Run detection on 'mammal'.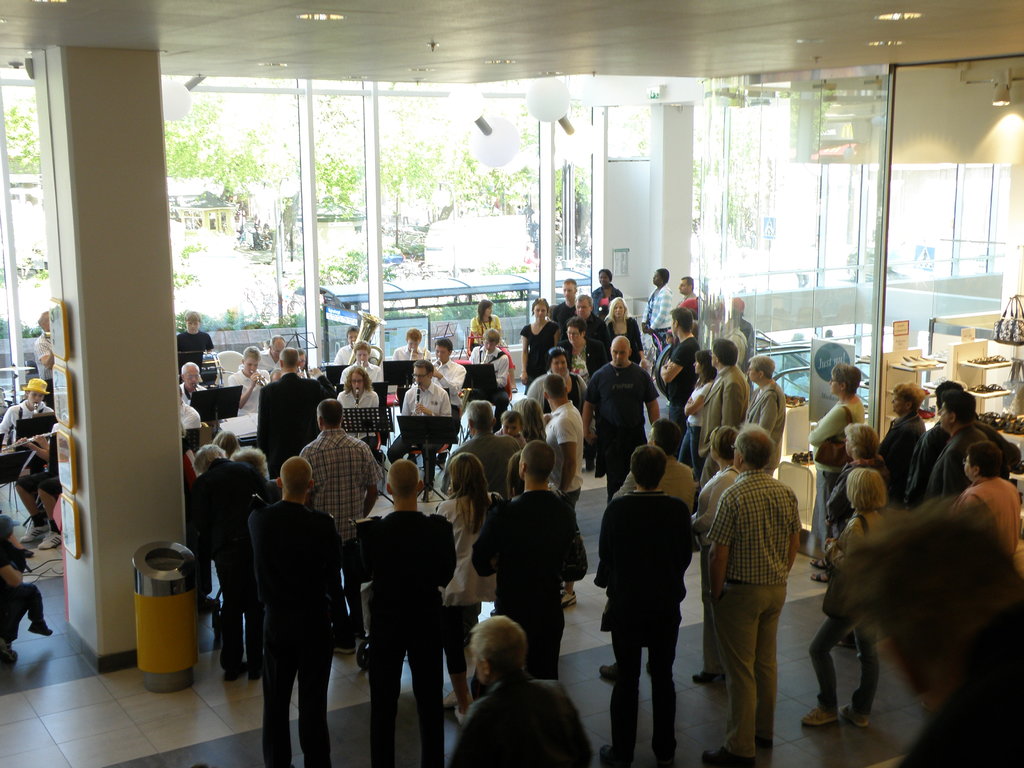
Result: bbox=[230, 442, 269, 477].
